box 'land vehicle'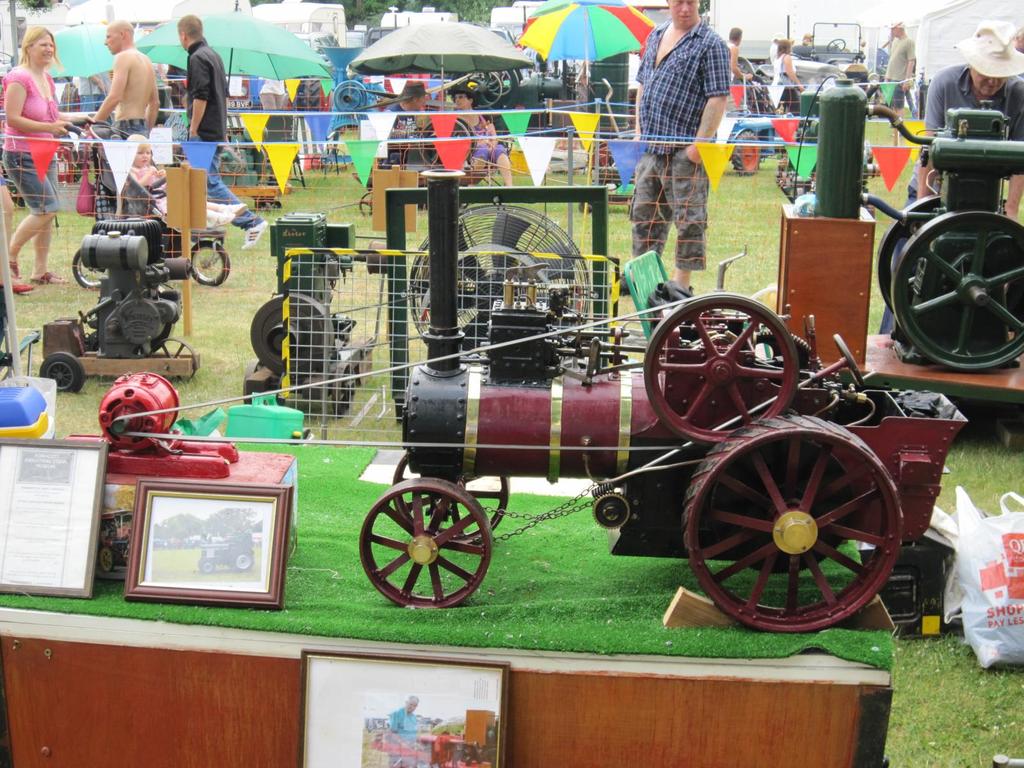
bbox=[369, 730, 485, 767]
